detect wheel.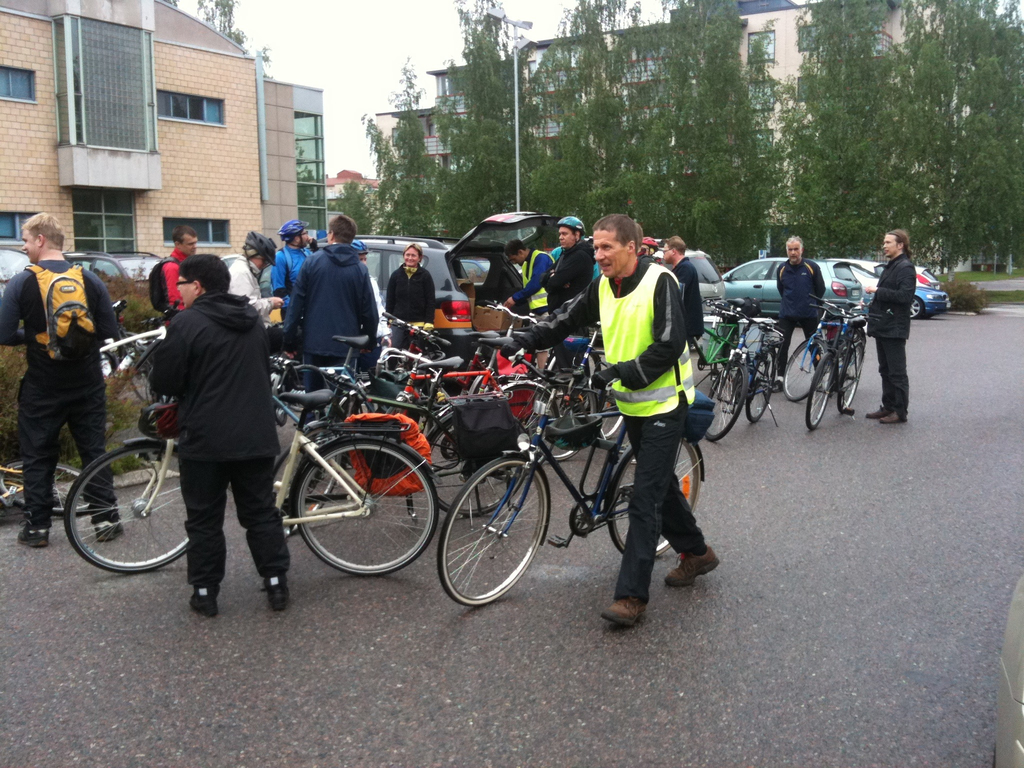
Detected at bbox=(842, 346, 861, 412).
